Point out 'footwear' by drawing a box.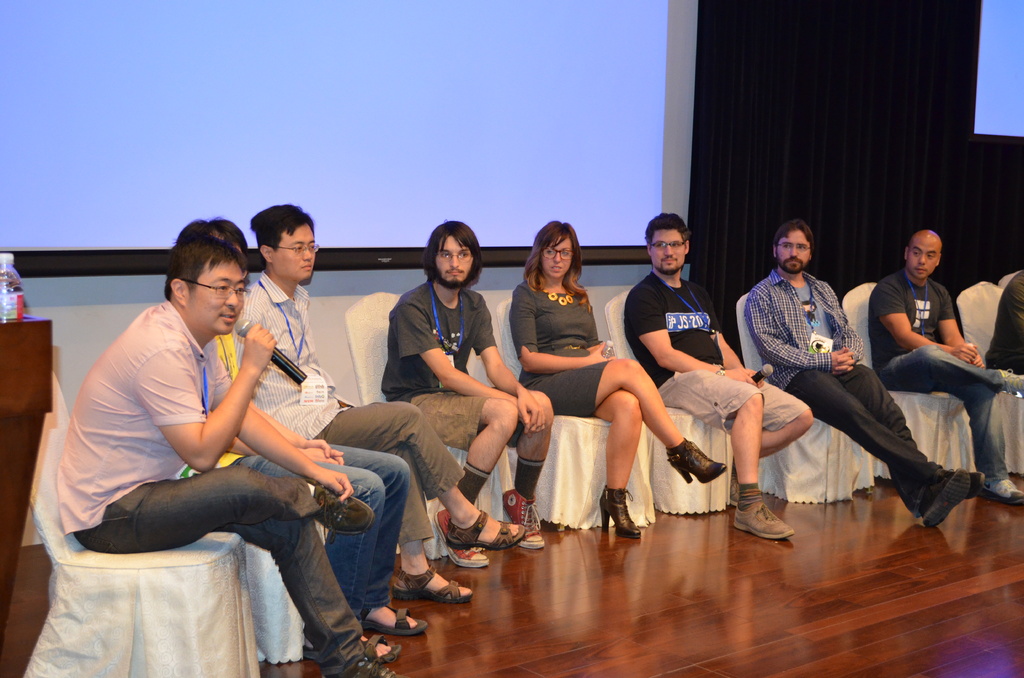
box(664, 436, 730, 487).
